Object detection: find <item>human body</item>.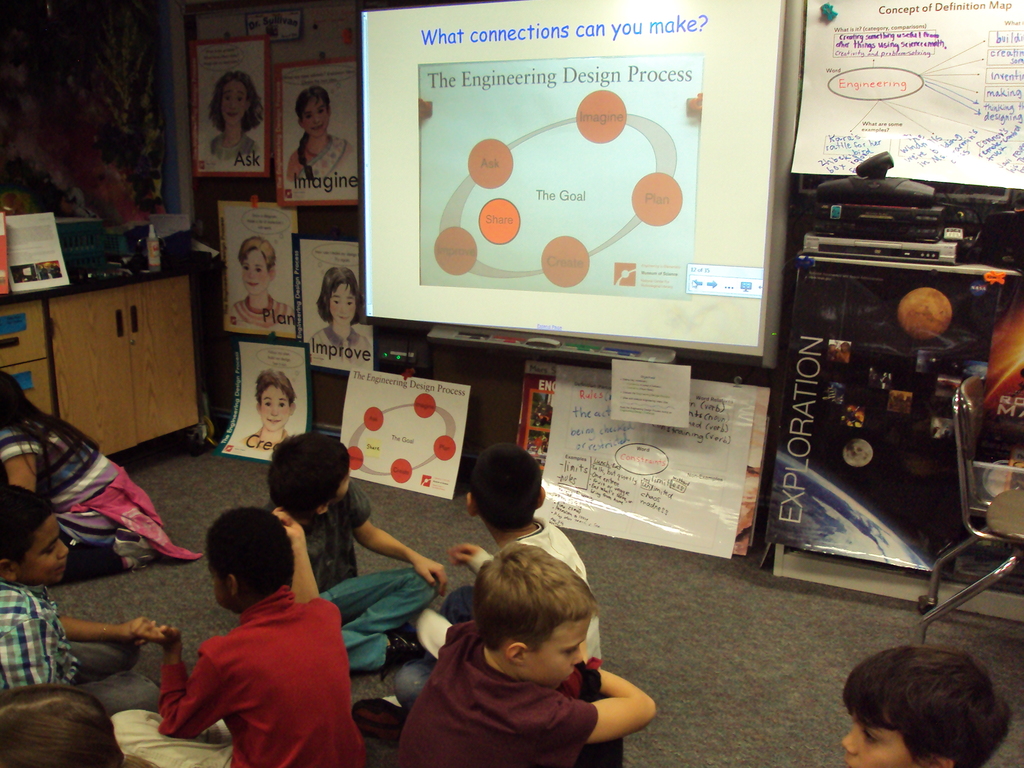
l=276, t=476, r=452, b=677.
